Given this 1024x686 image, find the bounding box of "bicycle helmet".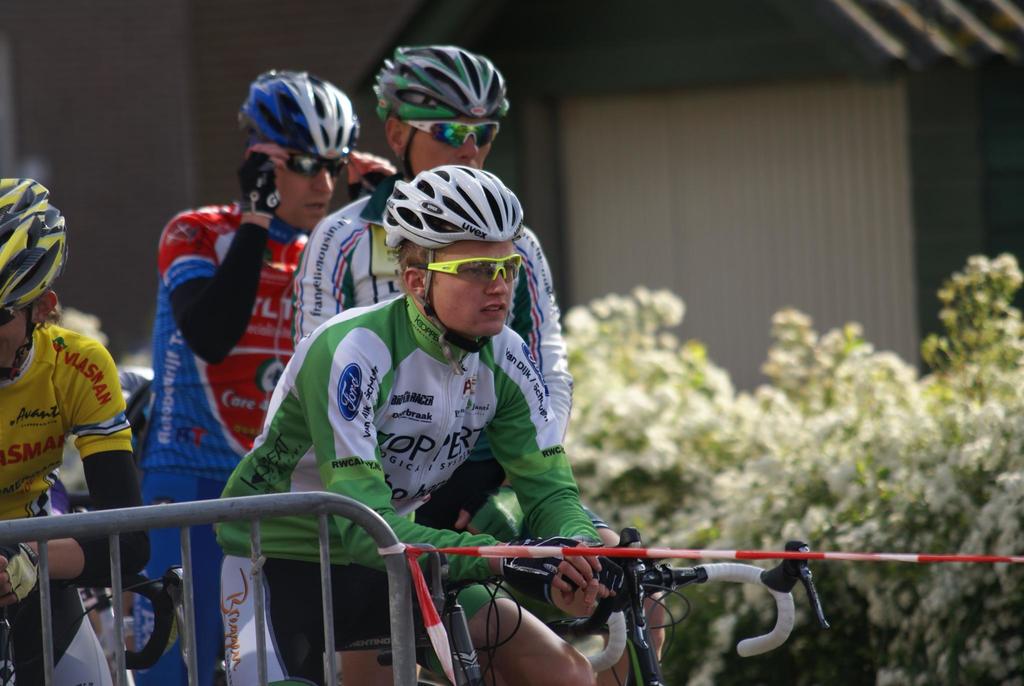
(236, 67, 360, 161).
